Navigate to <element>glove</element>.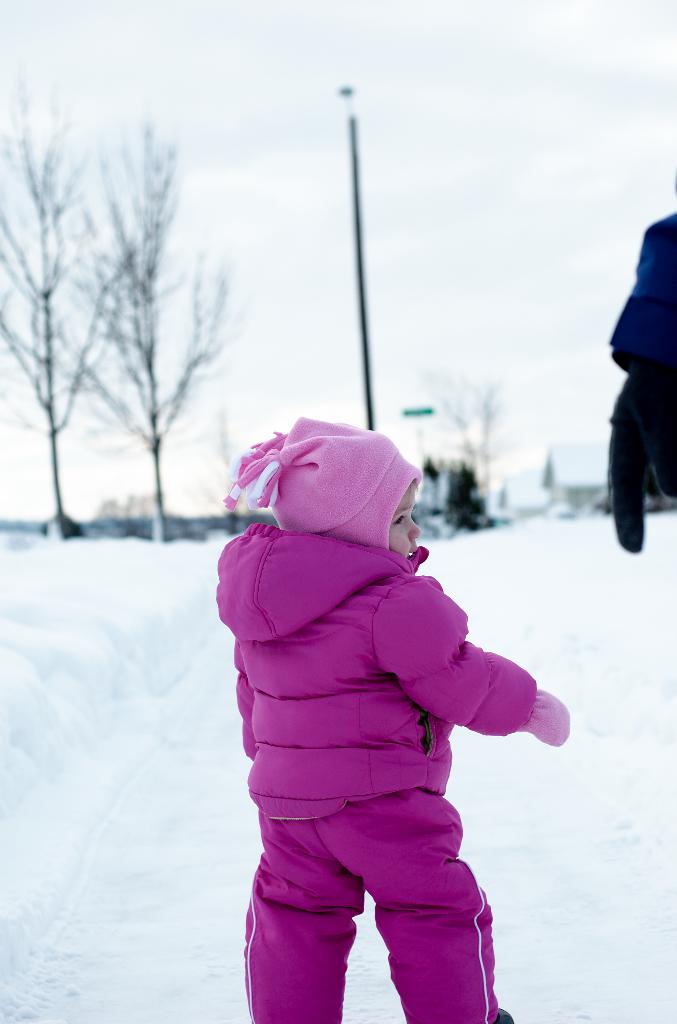
Navigation target: <region>519, 687, 570, 746</region>.
